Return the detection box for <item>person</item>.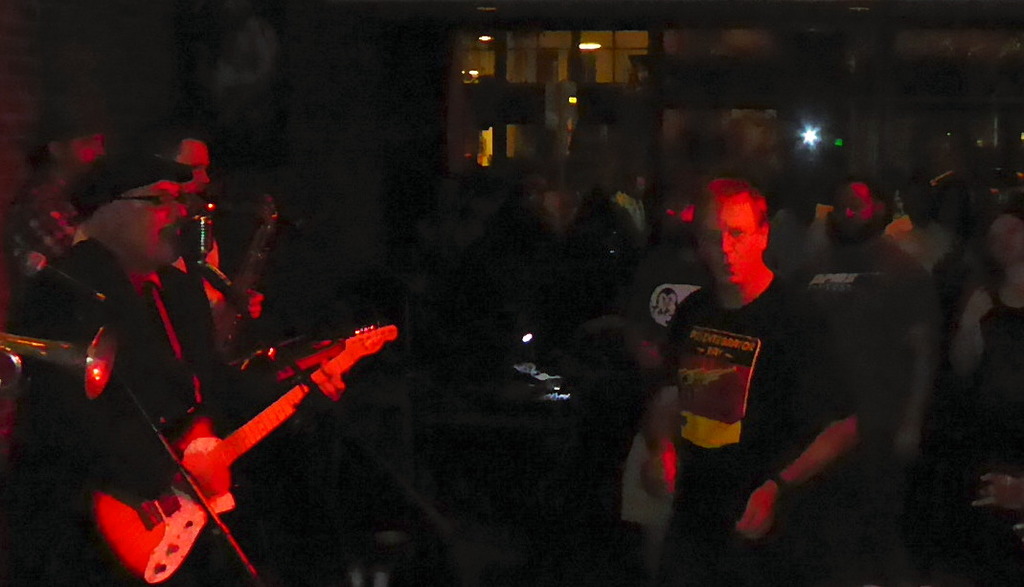
{"x1": 71, "y1": 134, "x2": 267, "y2": 373}.
